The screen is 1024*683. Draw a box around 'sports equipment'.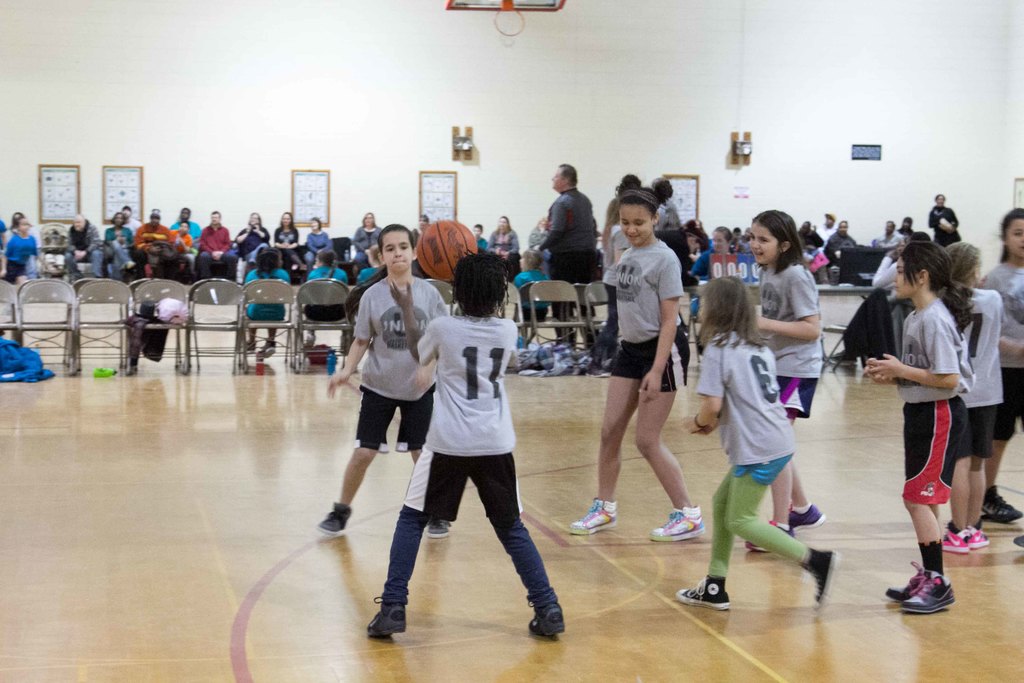
(x1=982, y1=487, x2=1023, y2=521).
